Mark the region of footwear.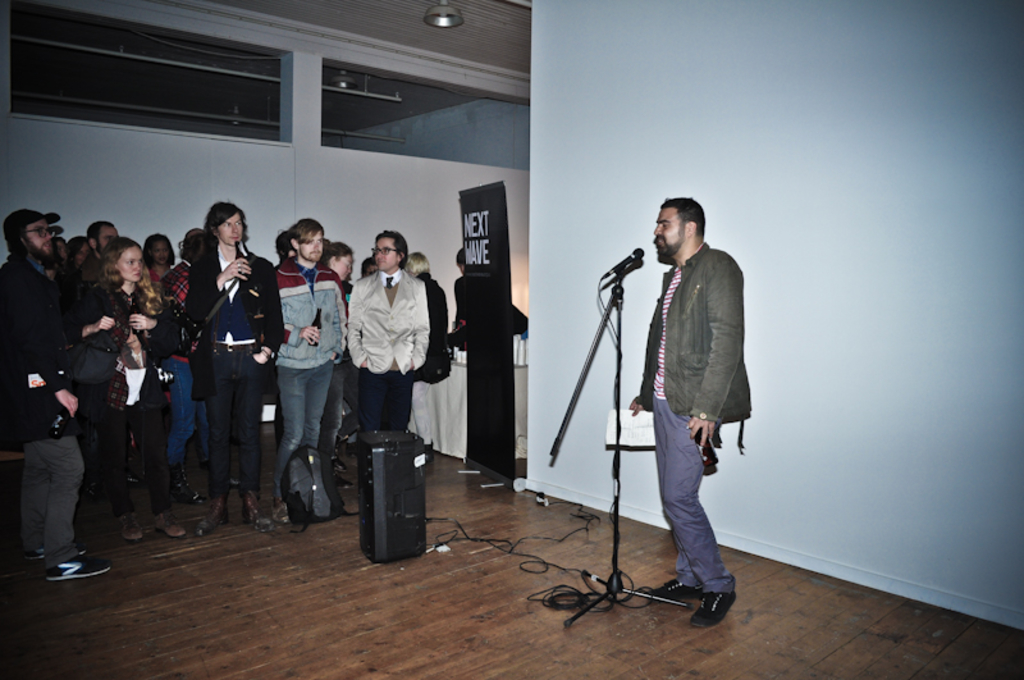
Region: [229, 476, 242, 493].
